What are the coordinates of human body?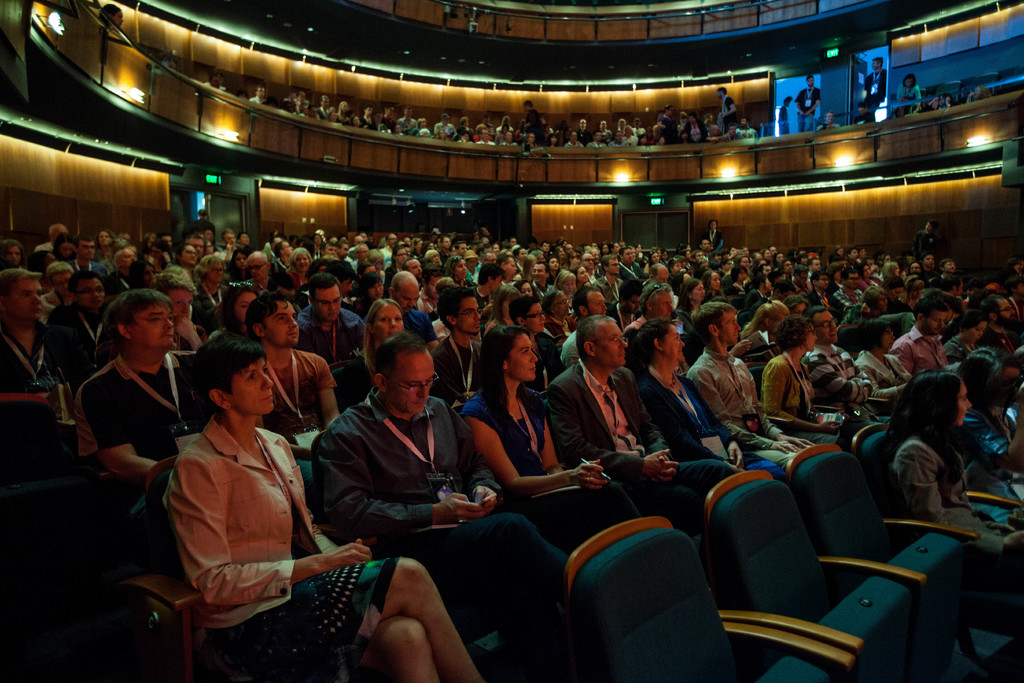
x1=536 y1=366 x2=750 y2=536.
